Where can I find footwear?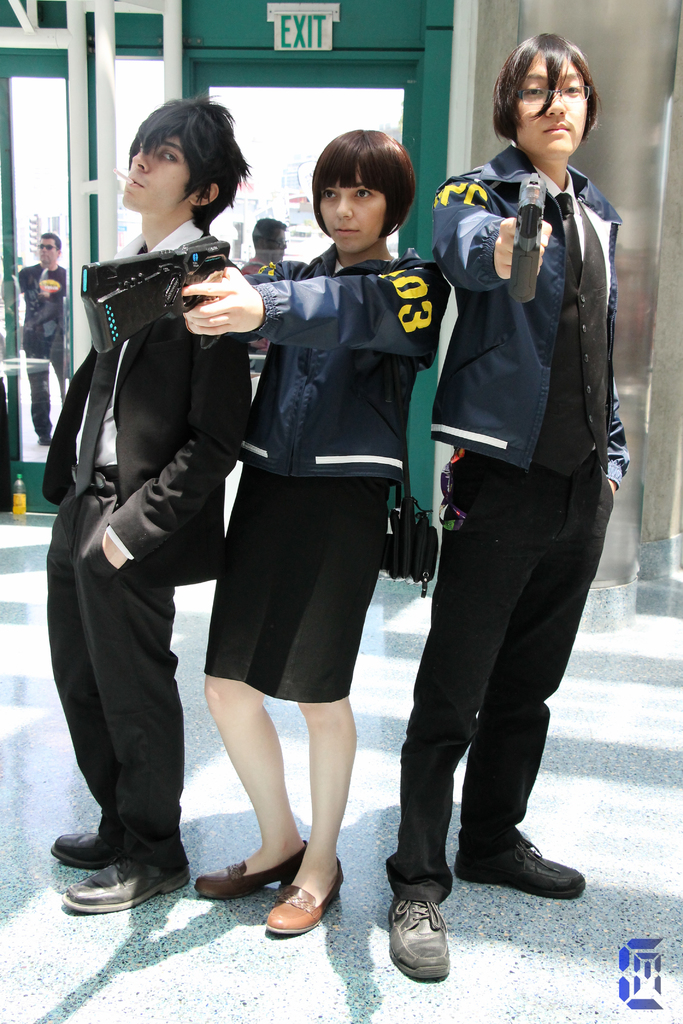
You can find it at (left=265, top=861, right=343, bottom=931).
